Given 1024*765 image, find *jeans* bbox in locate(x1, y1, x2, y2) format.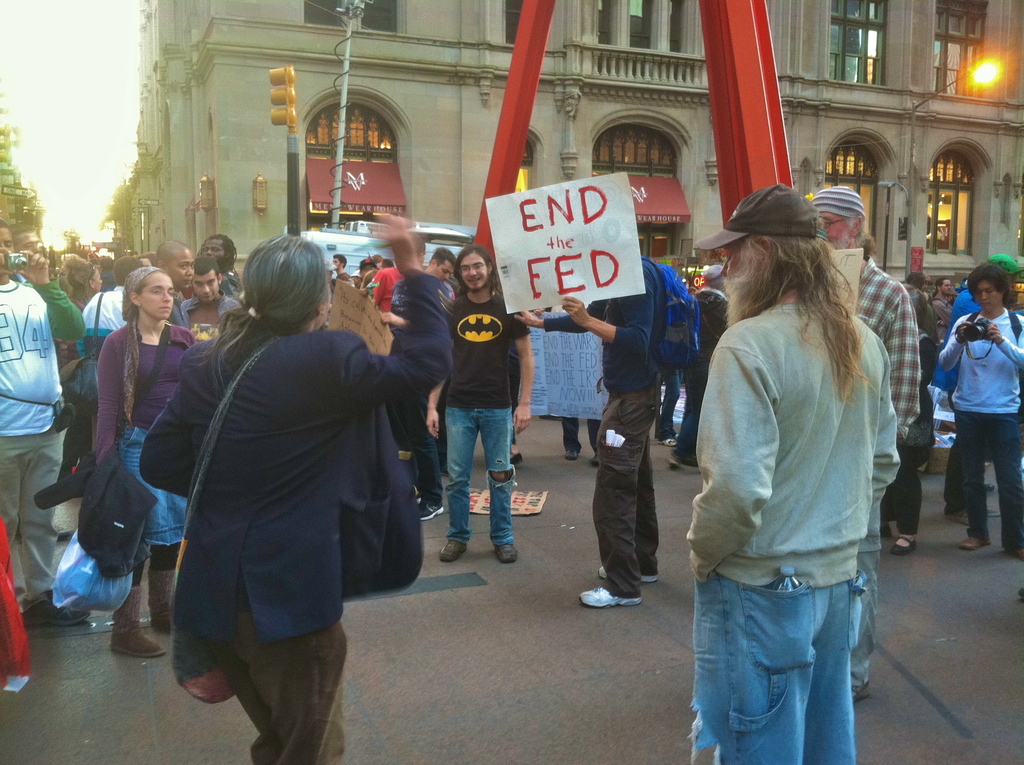
locate(952, 414, 1023, 549).
